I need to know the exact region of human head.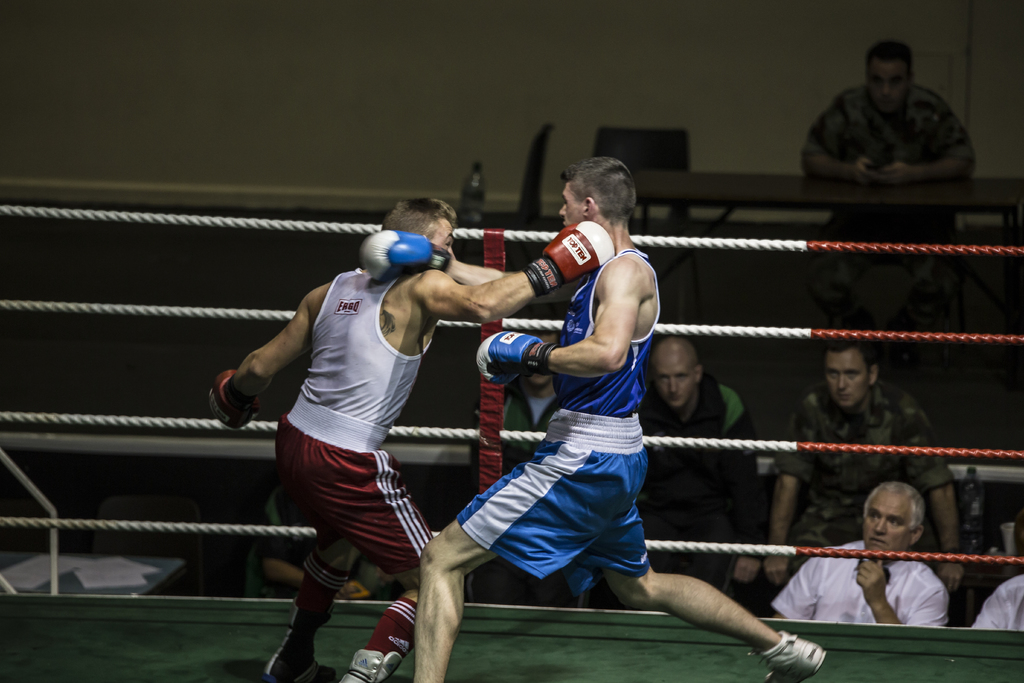
Region: box(824, 339, 883, 409).
